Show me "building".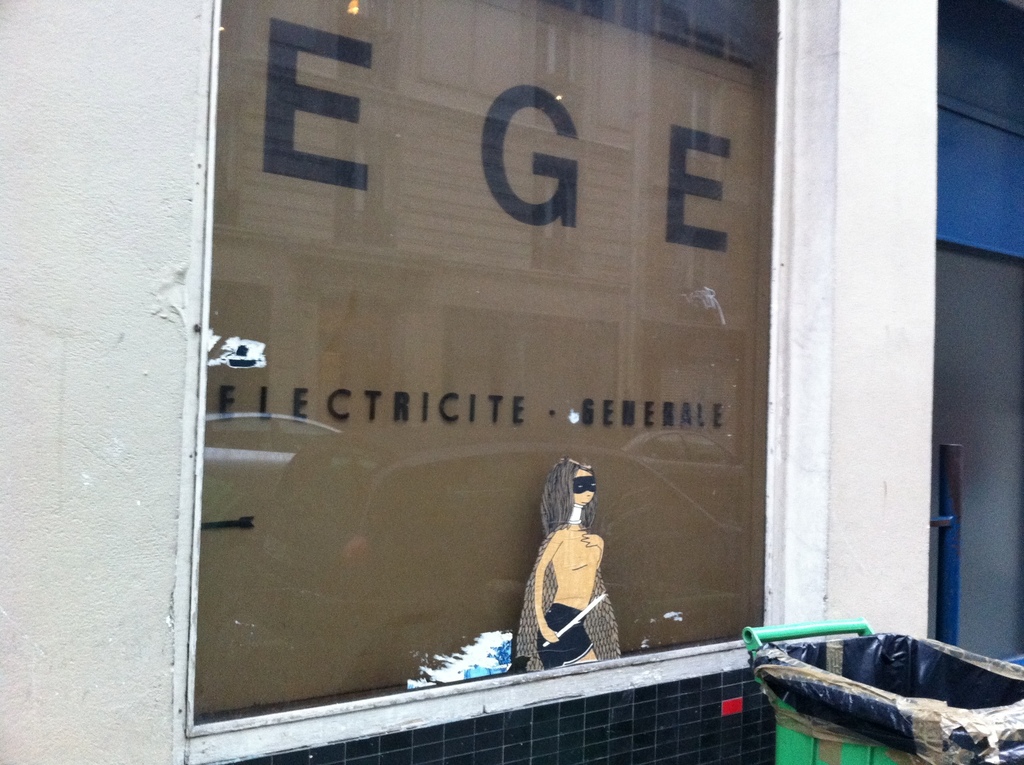
"building" is here: {"x1": 0, "y1": 0, "x2": 1023, "y2": 764}.
